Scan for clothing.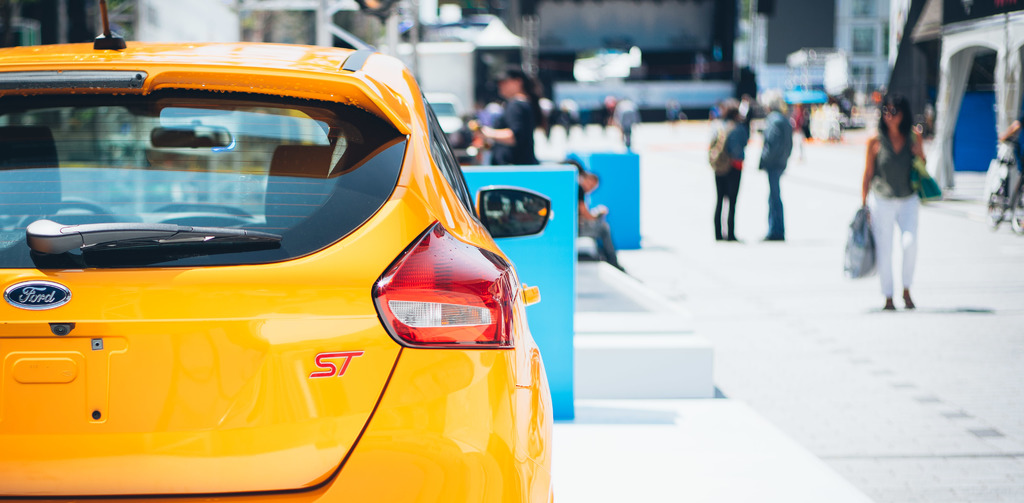
Scan result: <box>489,90,540,165</box>.
